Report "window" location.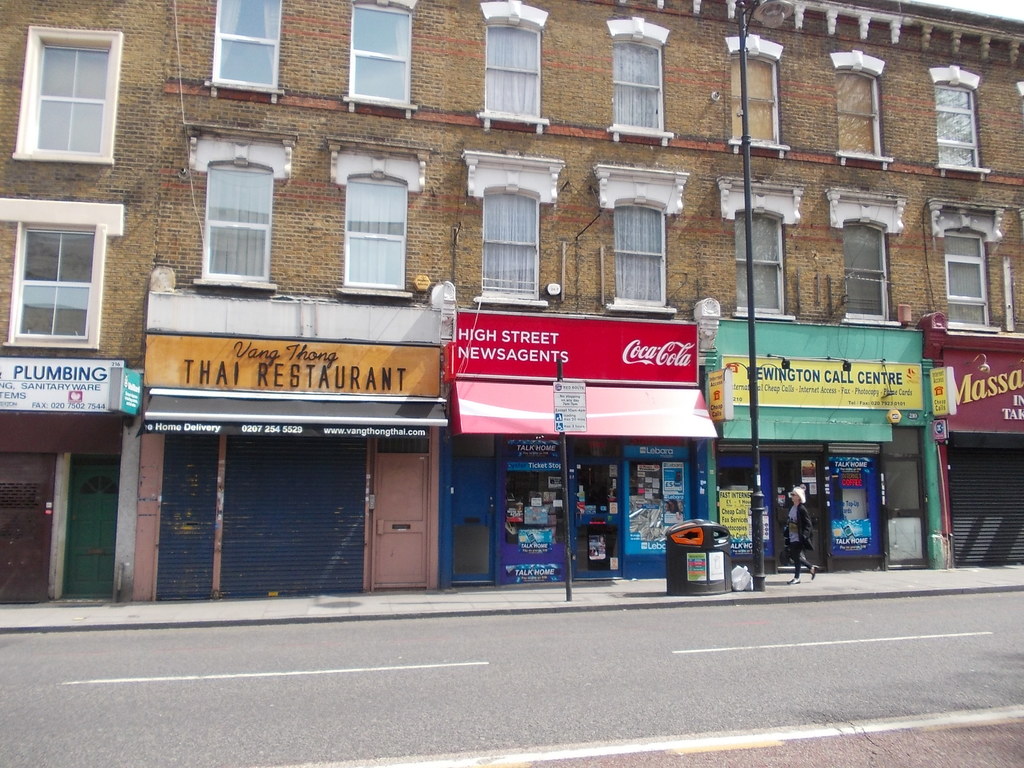
Report: {"x1": 935, "y1": 82, "x2": 985, "y2": 166}.
